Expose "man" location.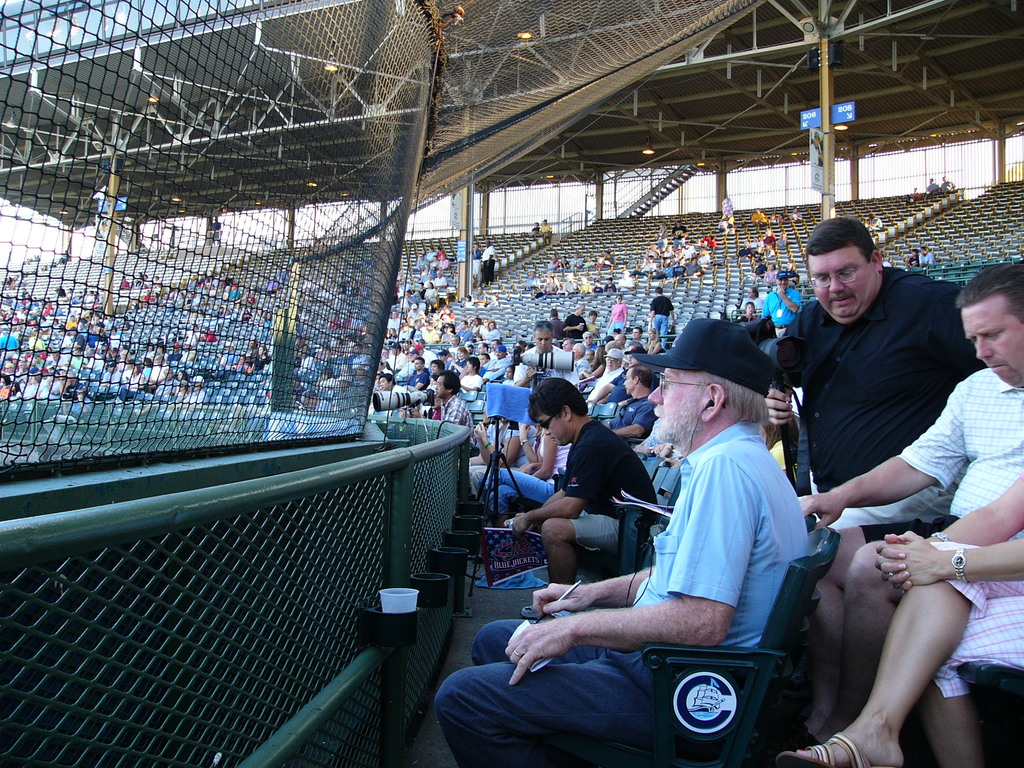
Exposed at [444,336,463,367].
